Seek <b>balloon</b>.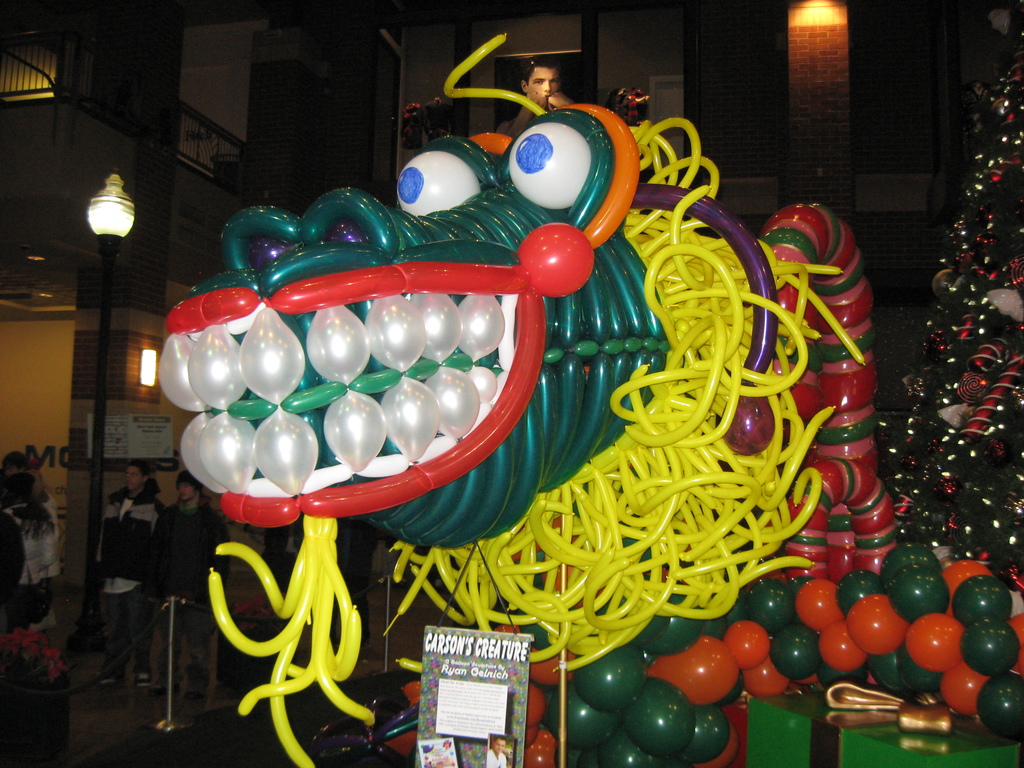
detection(836, 567, 906, 618).
